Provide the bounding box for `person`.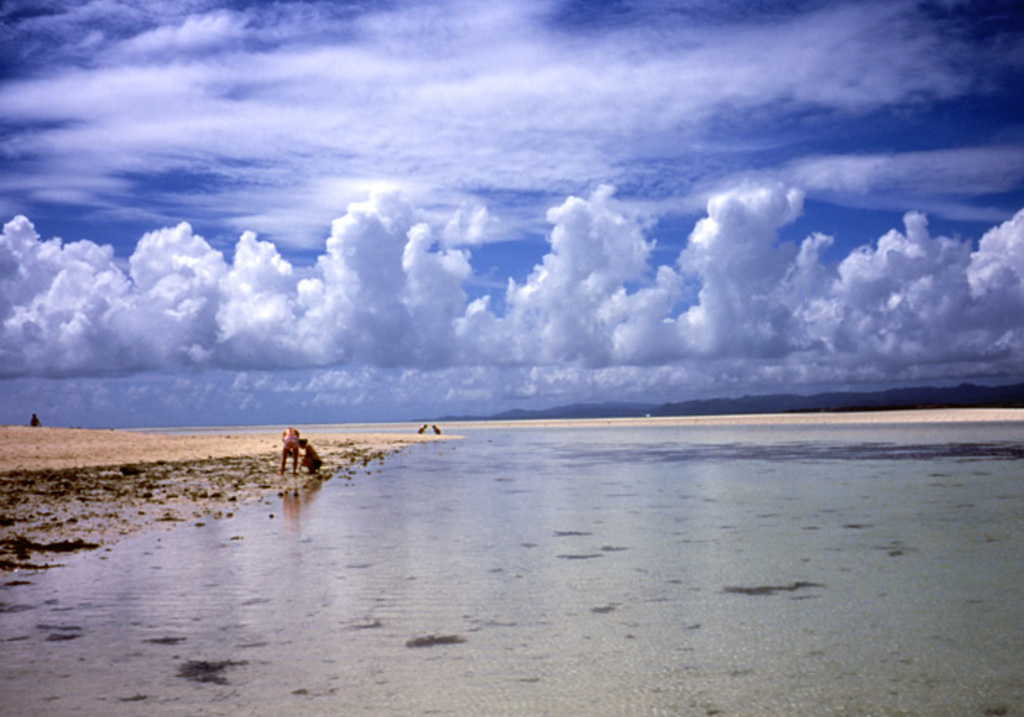
Rect(278, 426, 300, 474).
